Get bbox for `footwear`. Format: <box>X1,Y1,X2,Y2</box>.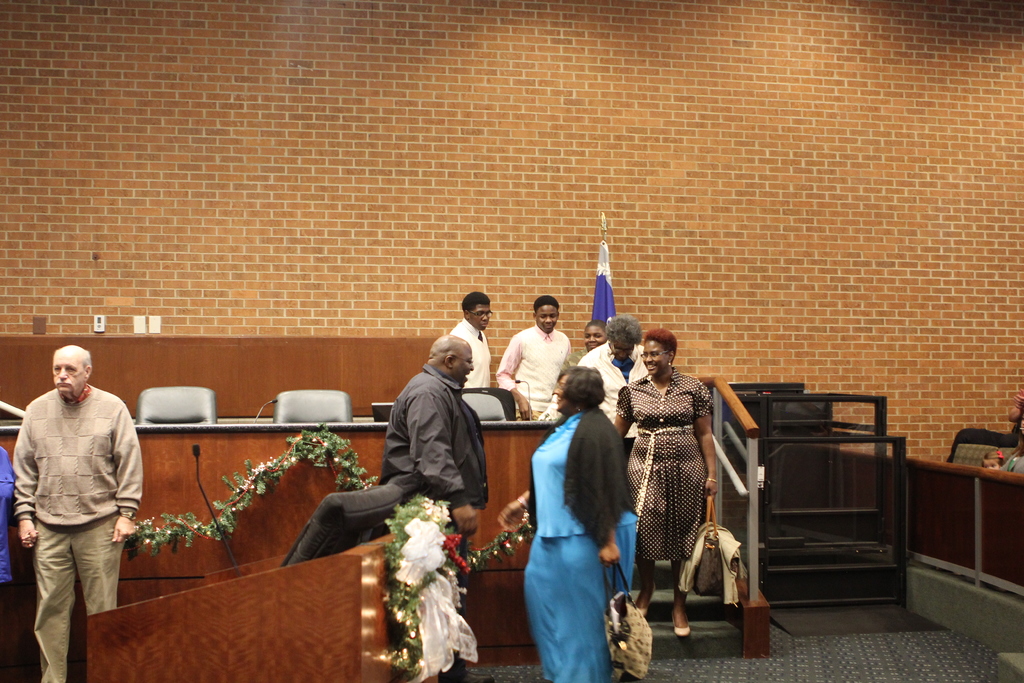
<box>669,624,693,632</box>.
